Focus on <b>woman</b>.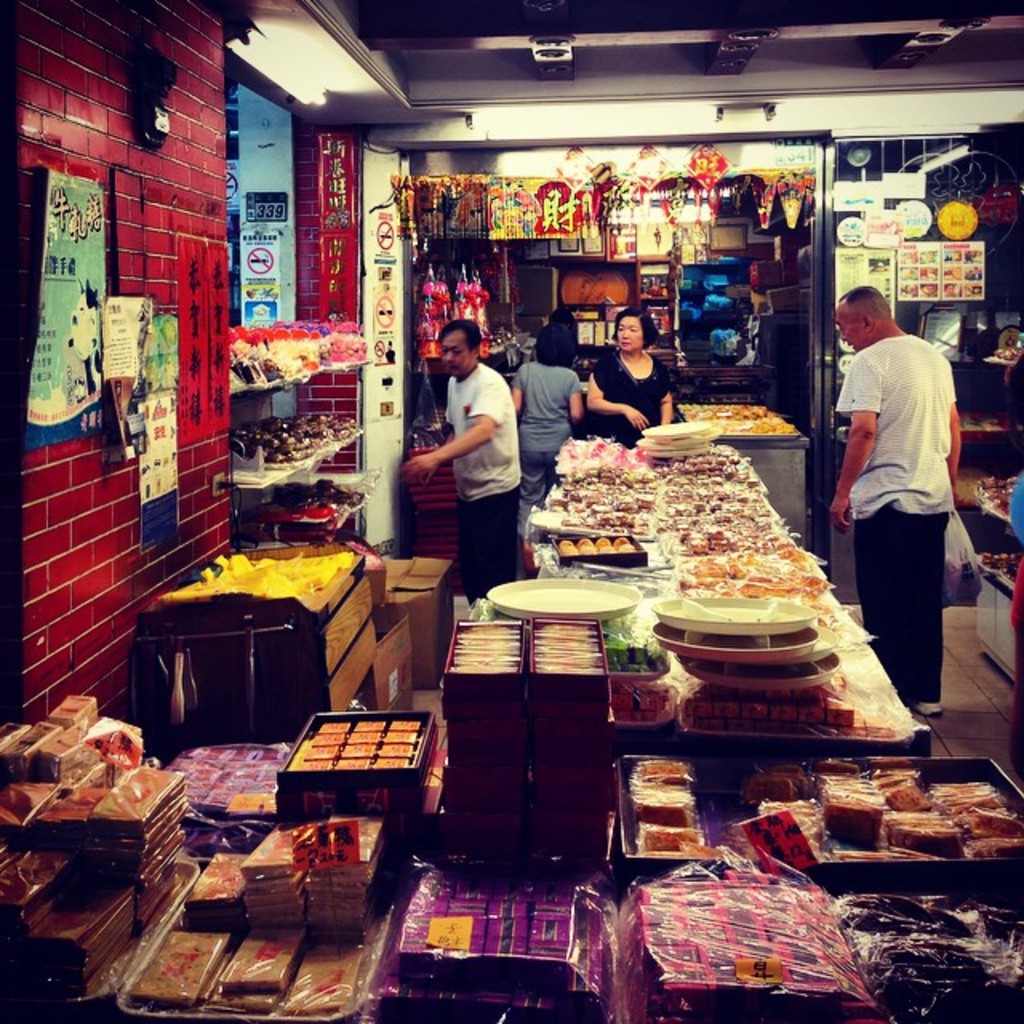
Focused at (left=509, top=310, right=594, bottom=576).
